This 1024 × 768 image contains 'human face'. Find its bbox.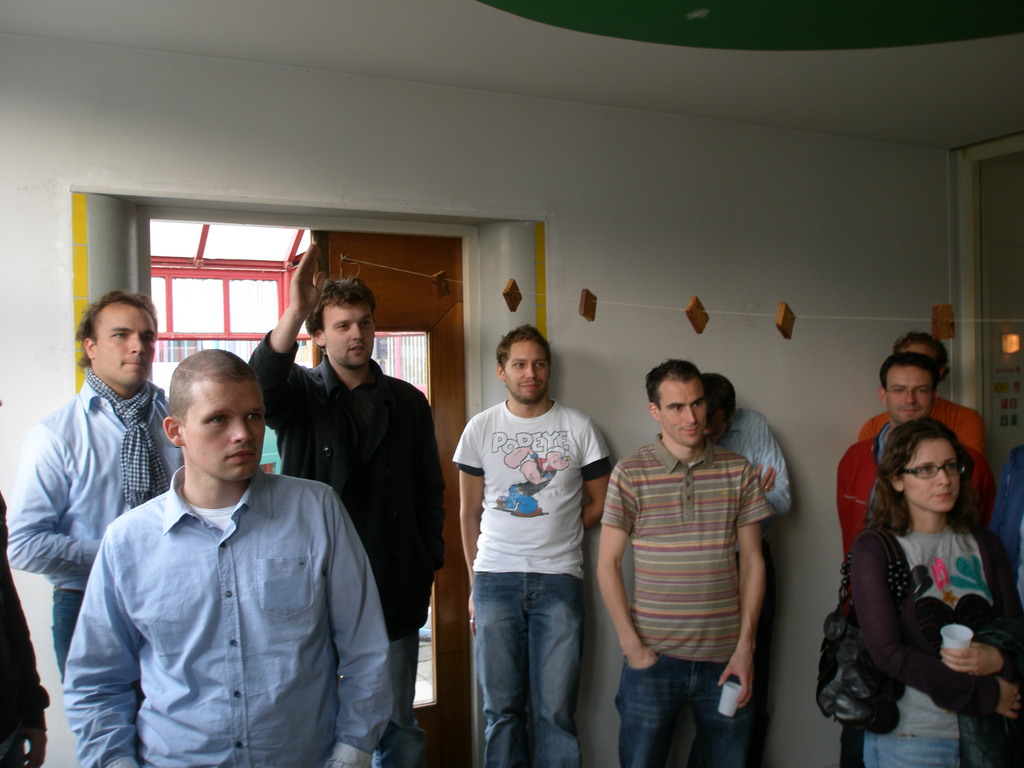
region(886, 365, 932, 422).
